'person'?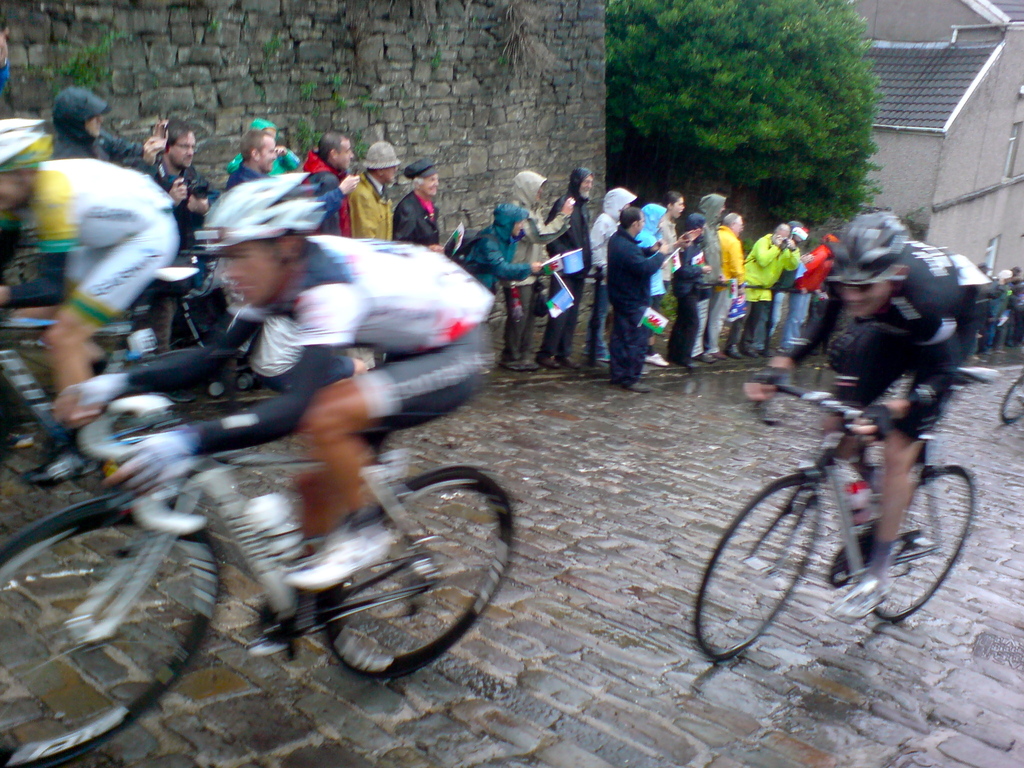
{"left": 683, "top": 192, "right": 728, "bottom": 367}
